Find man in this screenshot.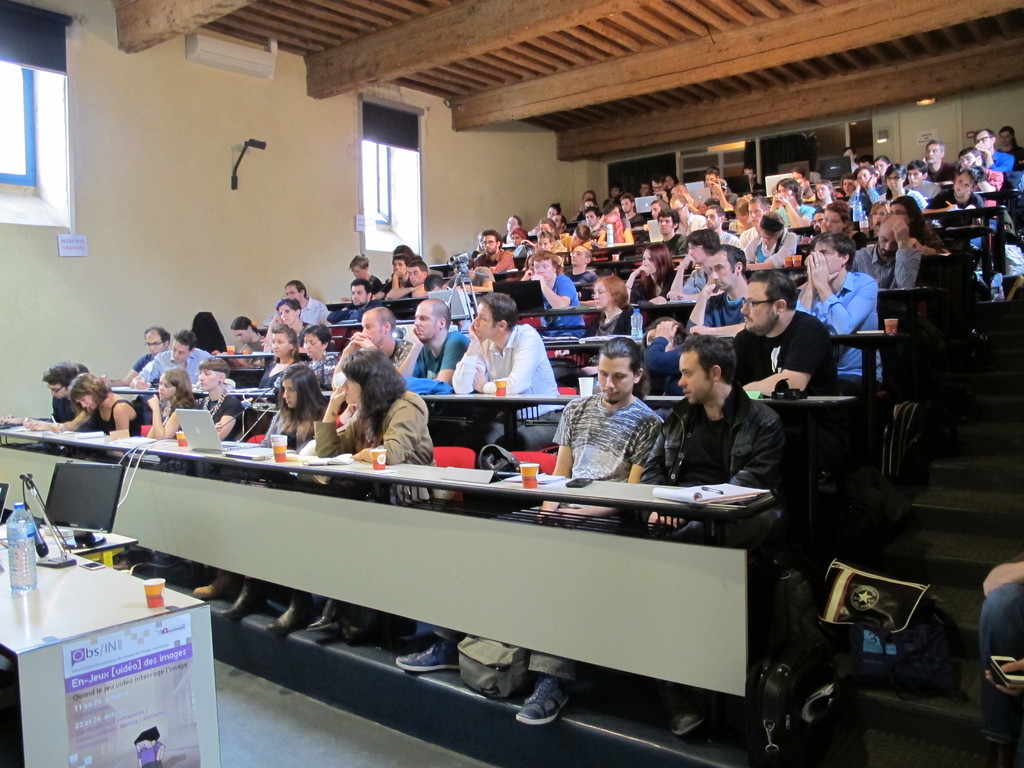
The bounding box for man is select_region(669, 181, 698, 210).
